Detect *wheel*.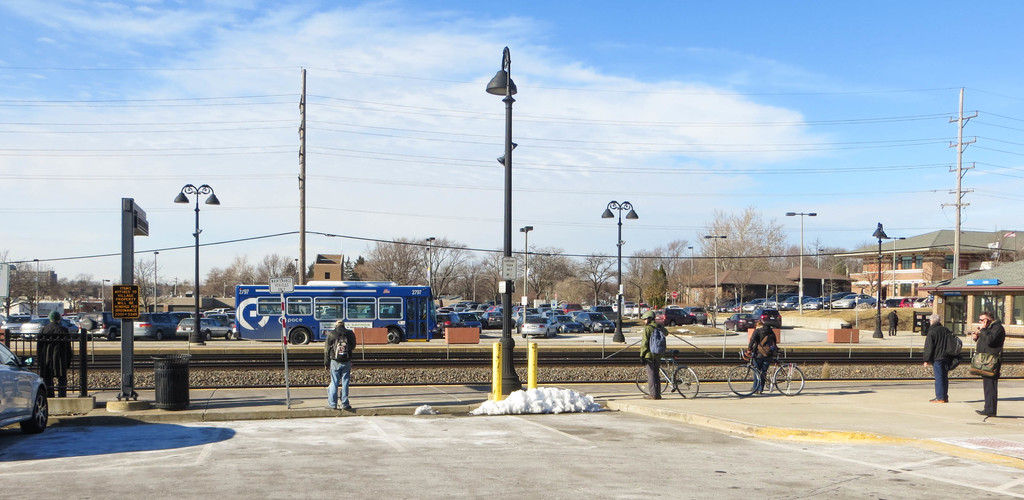
Detected at l=520, t=330, r=531, b=341.
